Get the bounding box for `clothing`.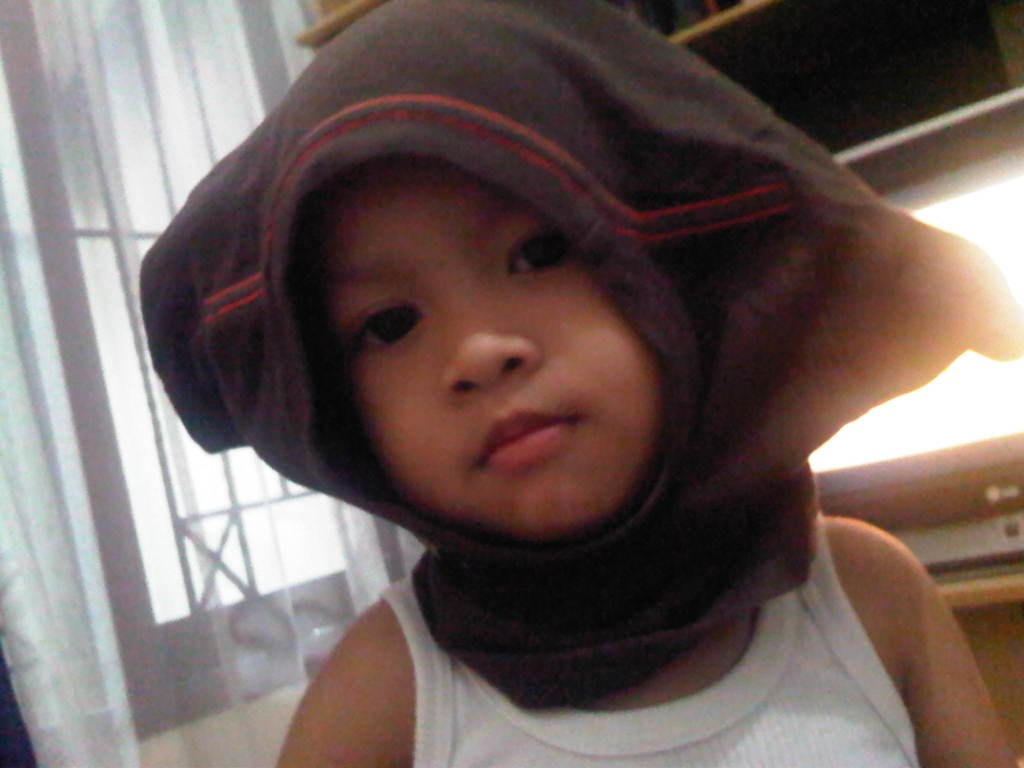
region(382, 507, 925, 767).
